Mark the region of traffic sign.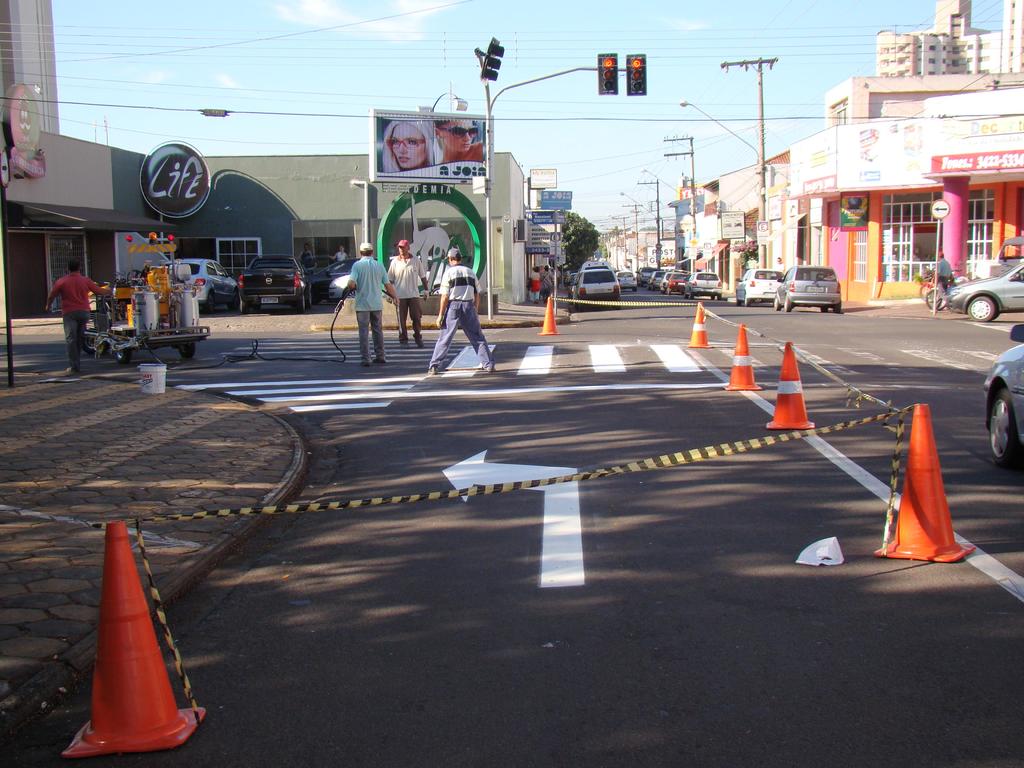
Region: <box>929,198,956,221</box>.
